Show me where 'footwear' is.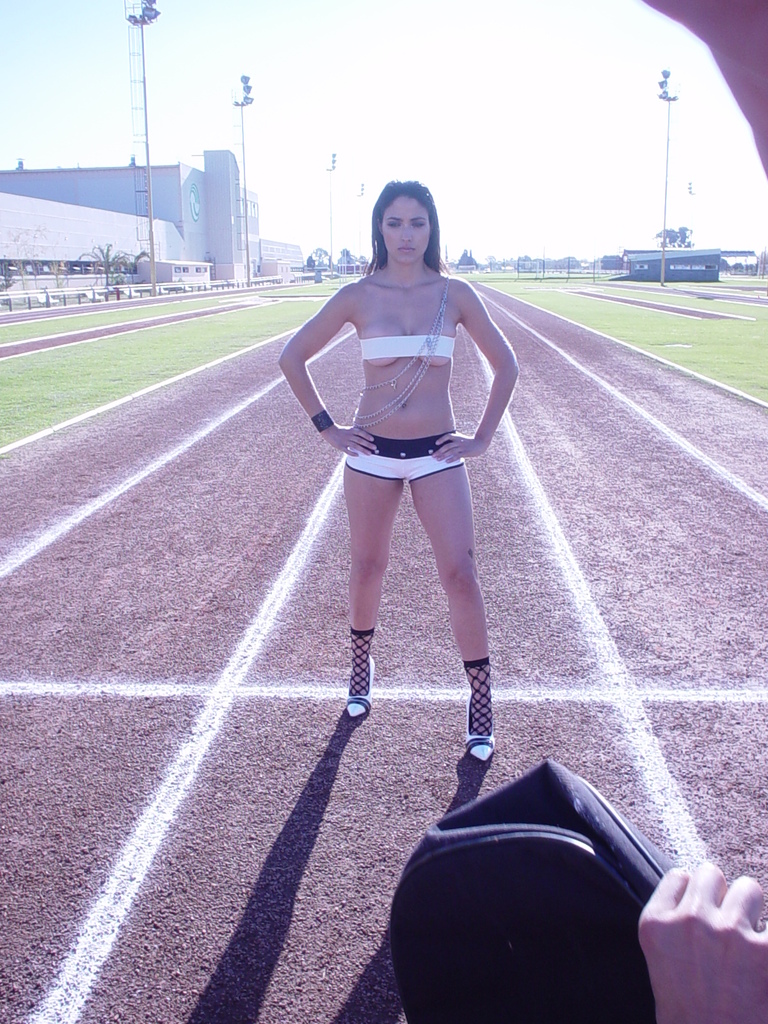
'footwear' is at (342,653,377,723).
